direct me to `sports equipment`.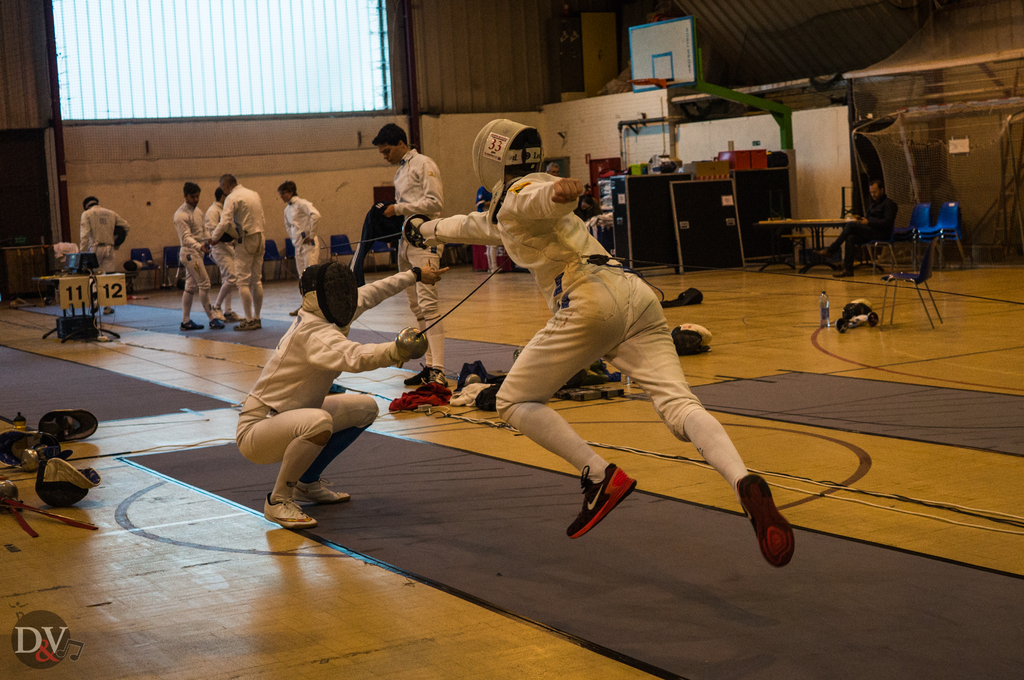
Direction: crop(315, 211, 426, 254).
